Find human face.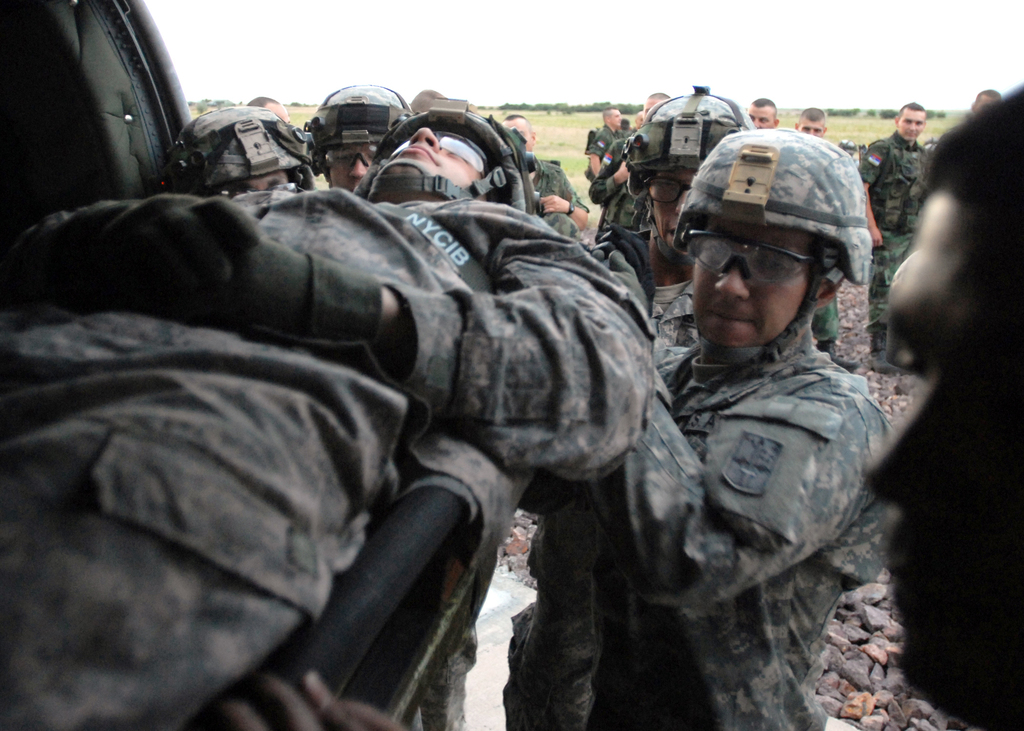
pyautogui.locateOnScreen(639, 98, 655, 118).
